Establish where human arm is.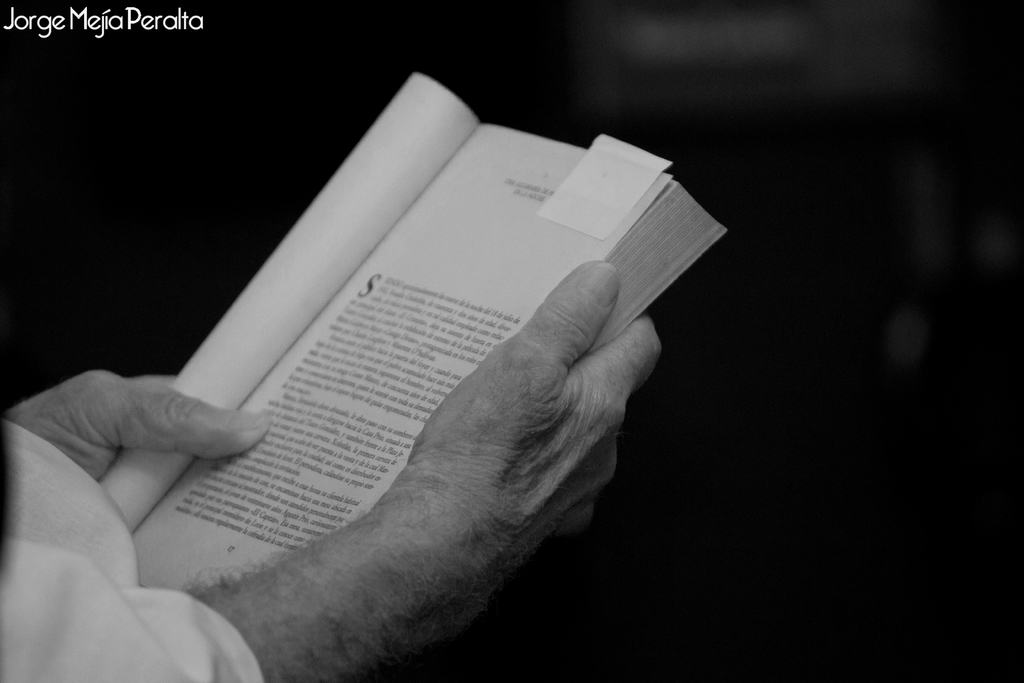
Established at (4,263,657,679).
